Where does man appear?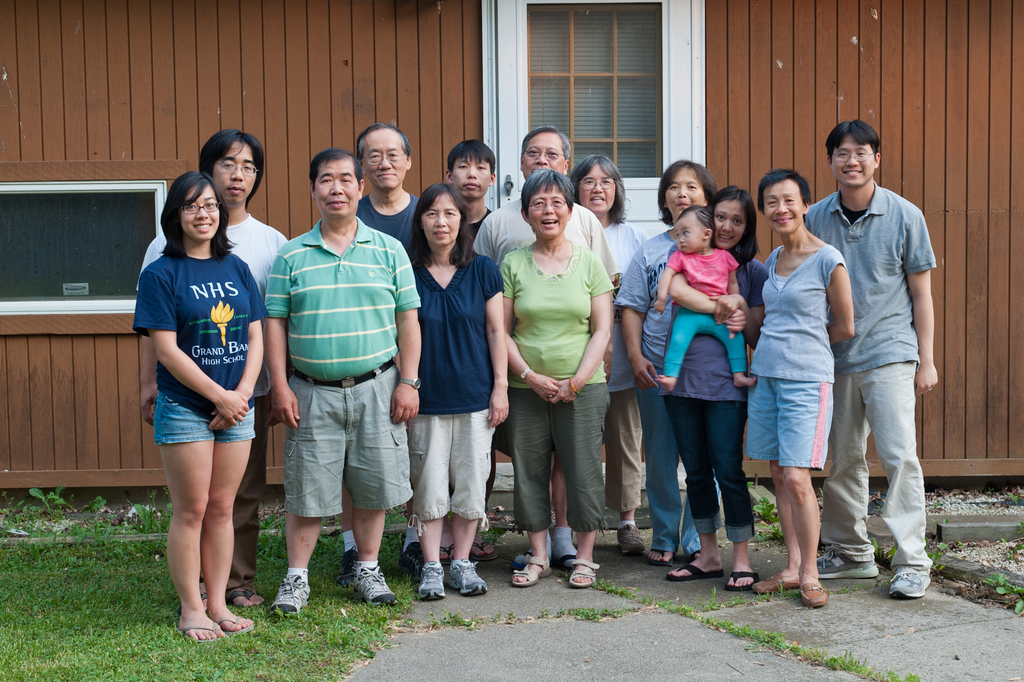
Appears at (left=335, top=117, right=426, bottom=579).
